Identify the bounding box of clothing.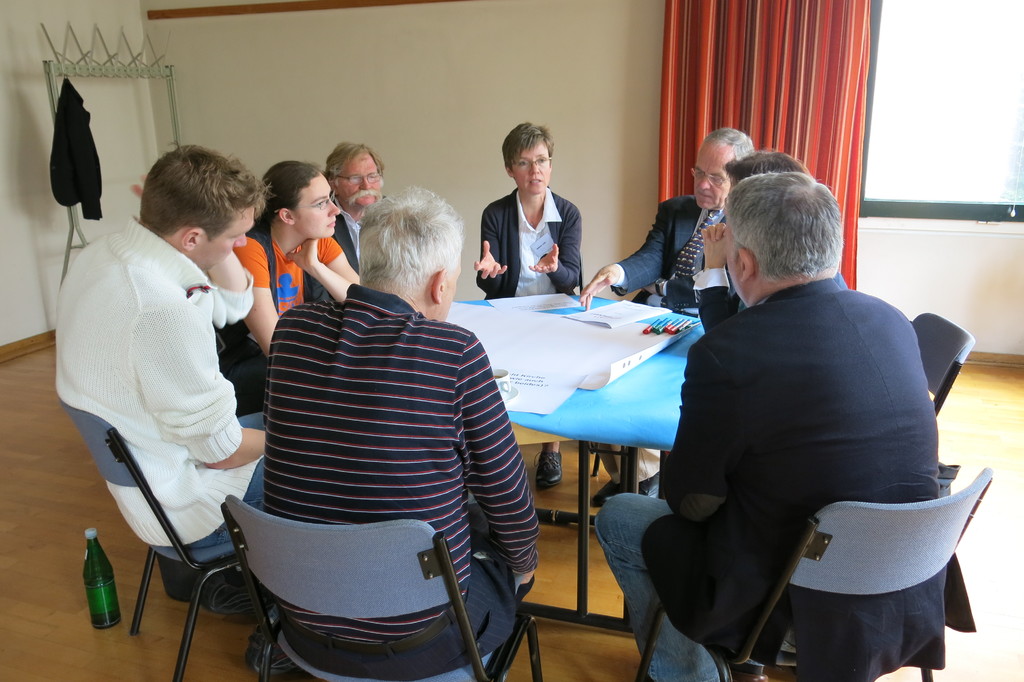
Rect(337, 185, 368, 270).
